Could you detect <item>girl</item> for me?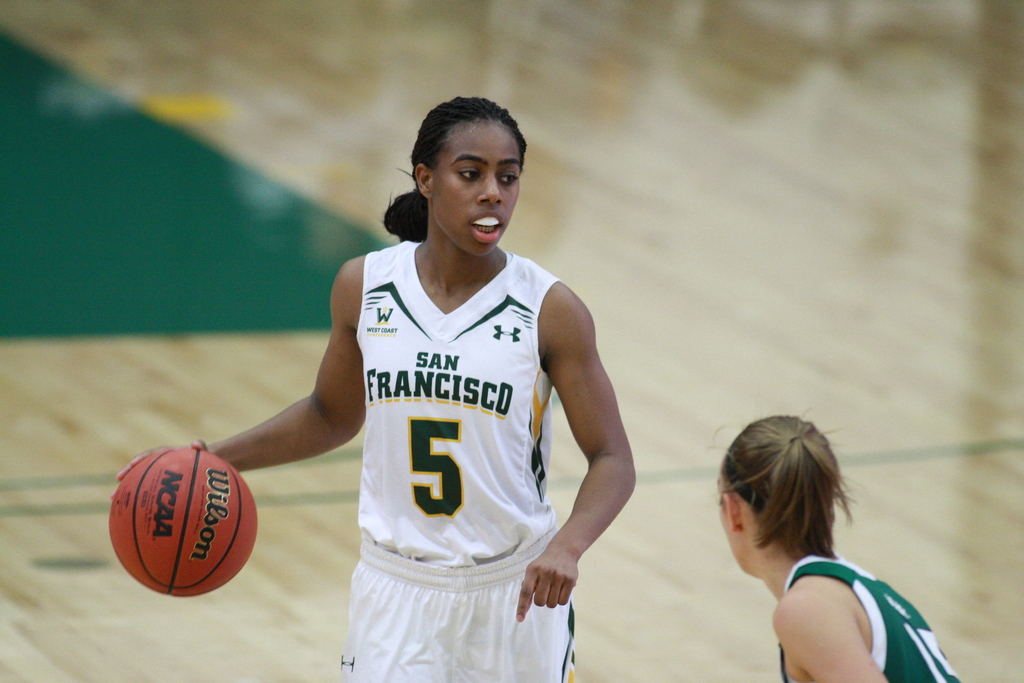
Detection result: l=113, t=97, r=637, b=682.
